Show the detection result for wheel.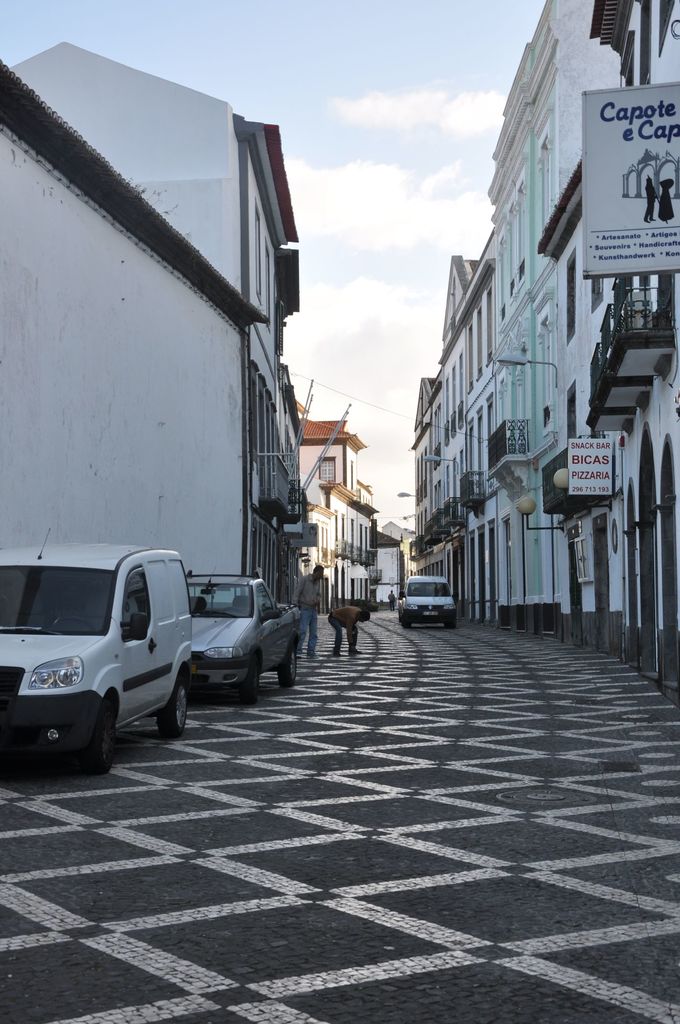
(x1=404, y1=616, x2=413, y2=628).
